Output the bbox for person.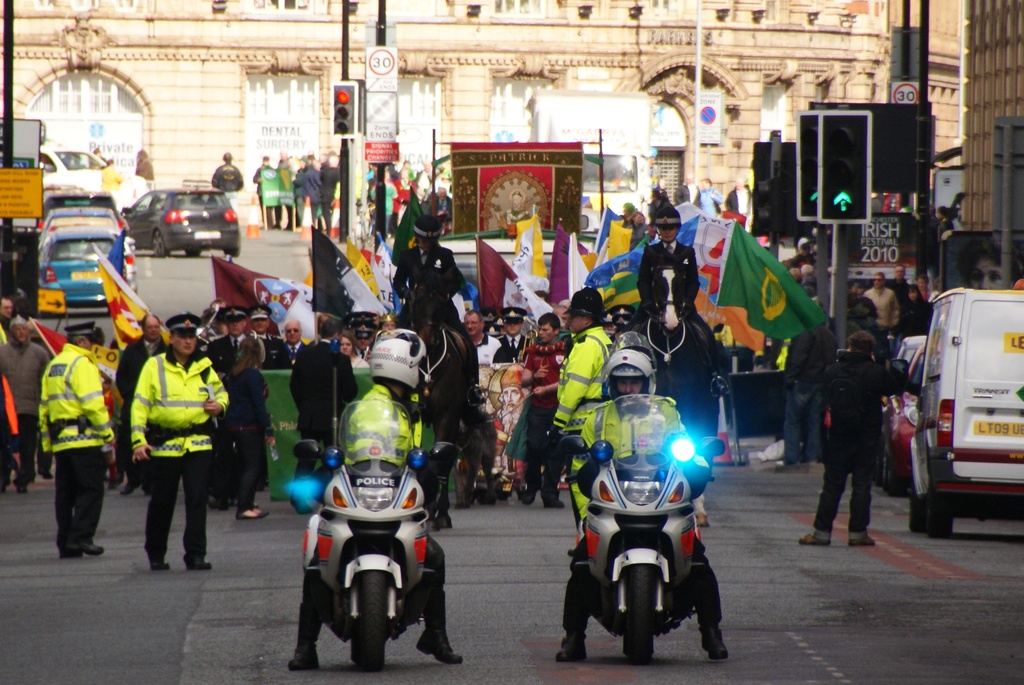
<region>936, 201, 957, 232</region>.
